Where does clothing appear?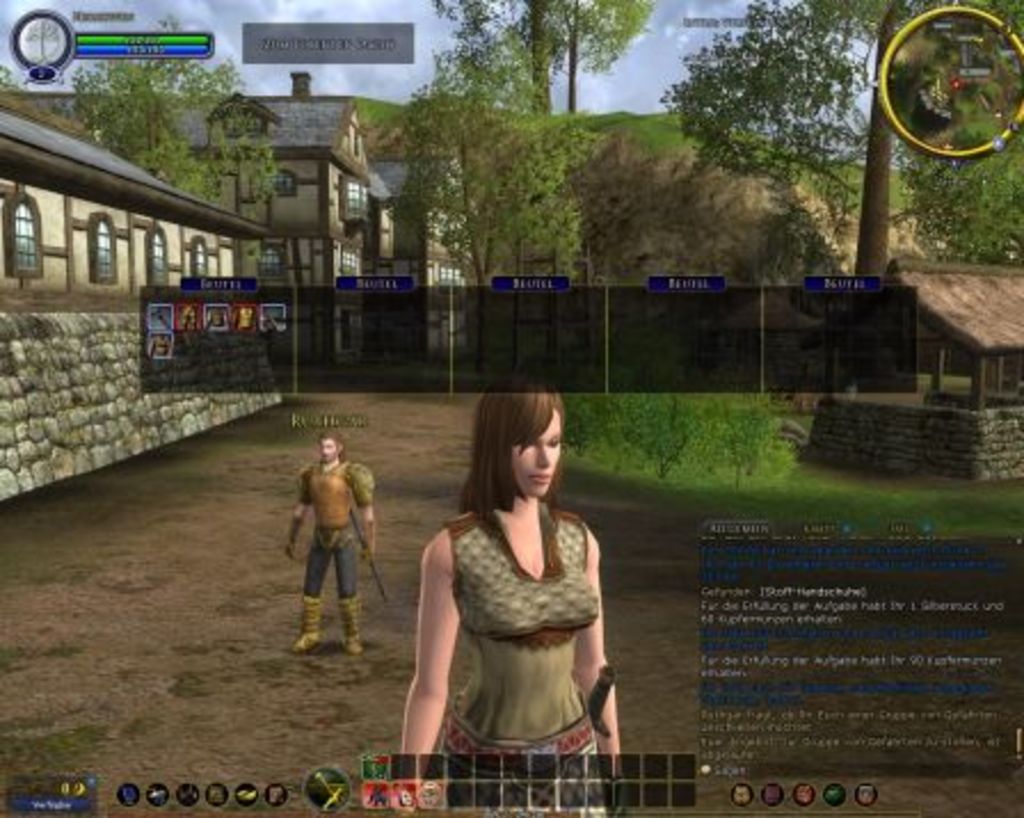
Appears at locate(304, 462, 375, 599).
